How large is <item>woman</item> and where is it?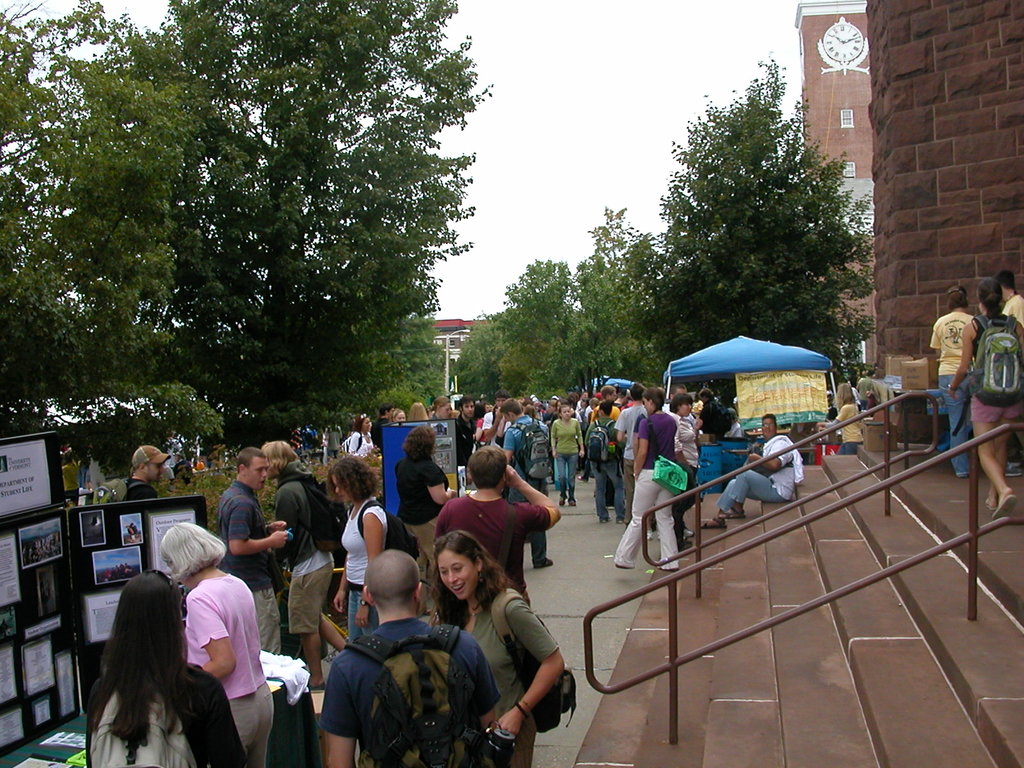
Bounding box: select_region(947, 279, 1023, 520).
